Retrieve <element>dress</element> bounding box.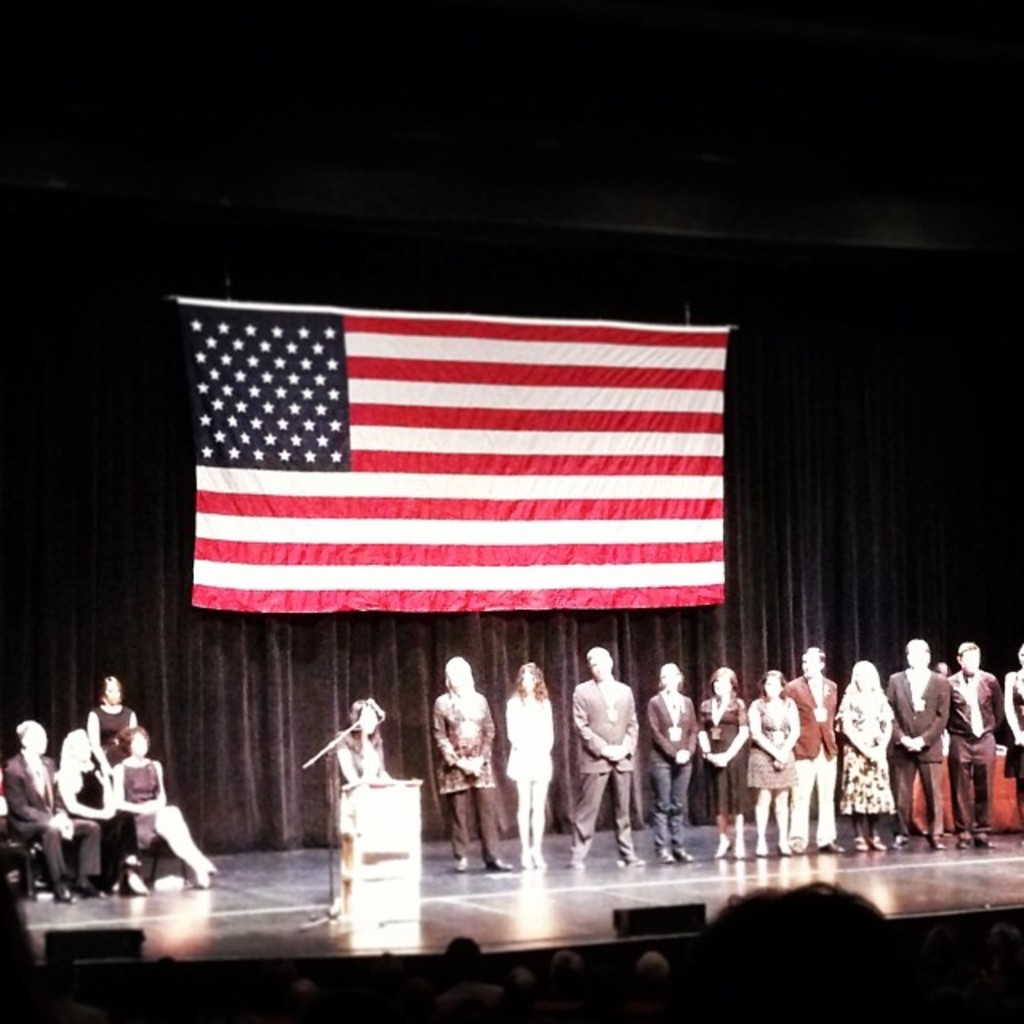
Bounding box: x1=747 y1=698 x2=803 y2=787.
